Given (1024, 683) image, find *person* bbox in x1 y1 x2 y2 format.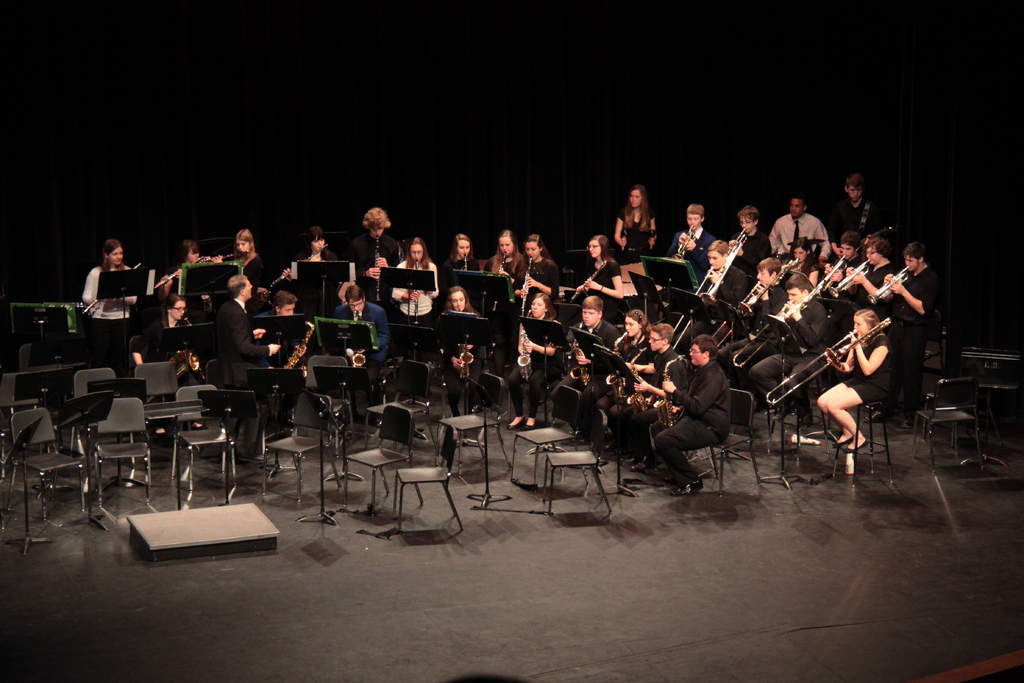
572 234 625 325.
